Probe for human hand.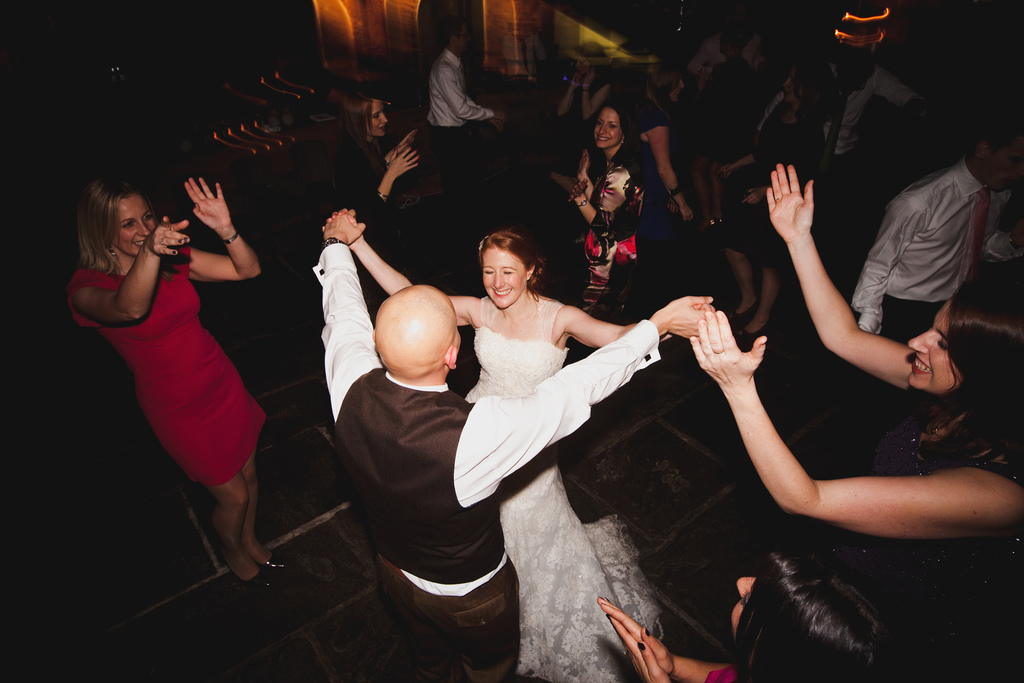
Probe result: [697, 300, 780, 402].
